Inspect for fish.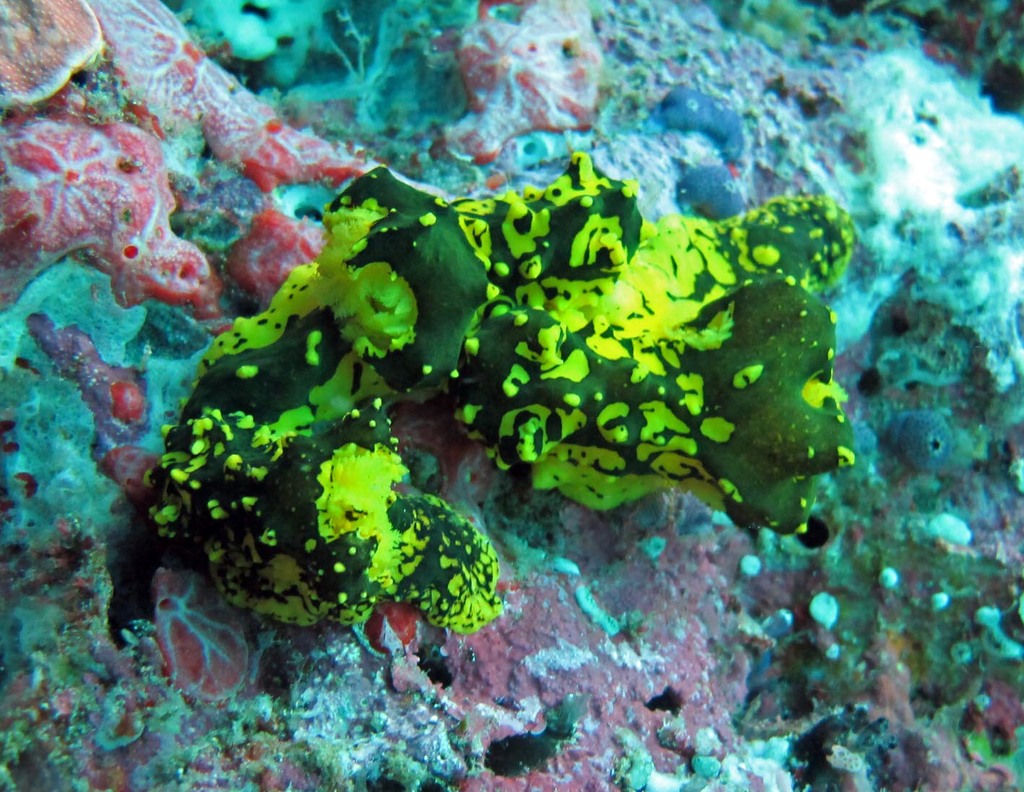
Inspection: rect(128, 189, 585, 686).
